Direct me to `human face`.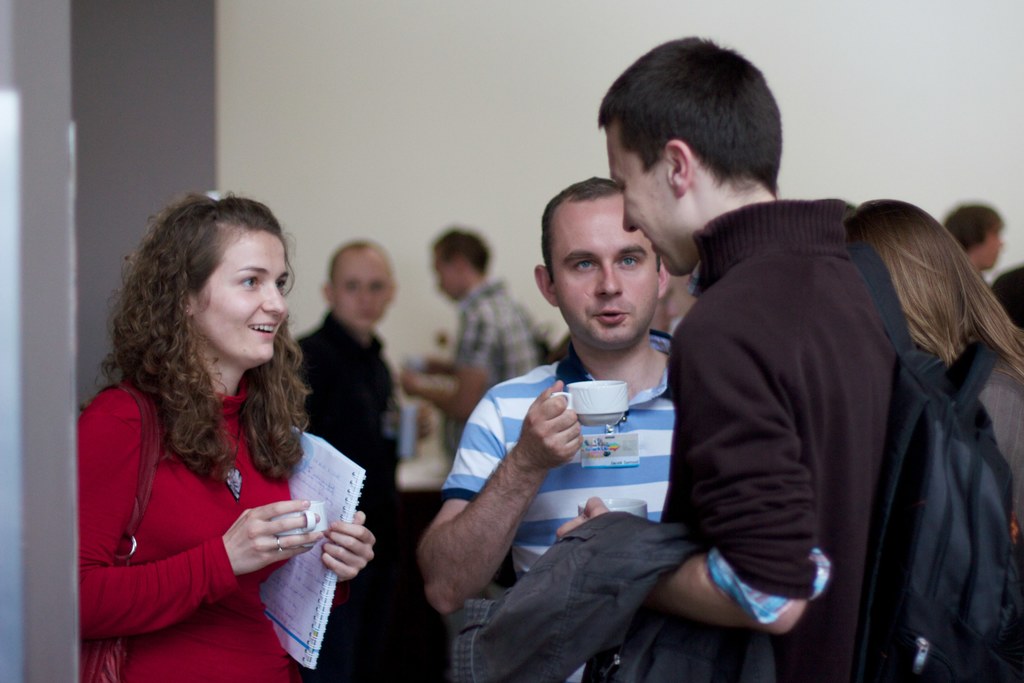
Direction: BBox(198, 233, 287, 357).
